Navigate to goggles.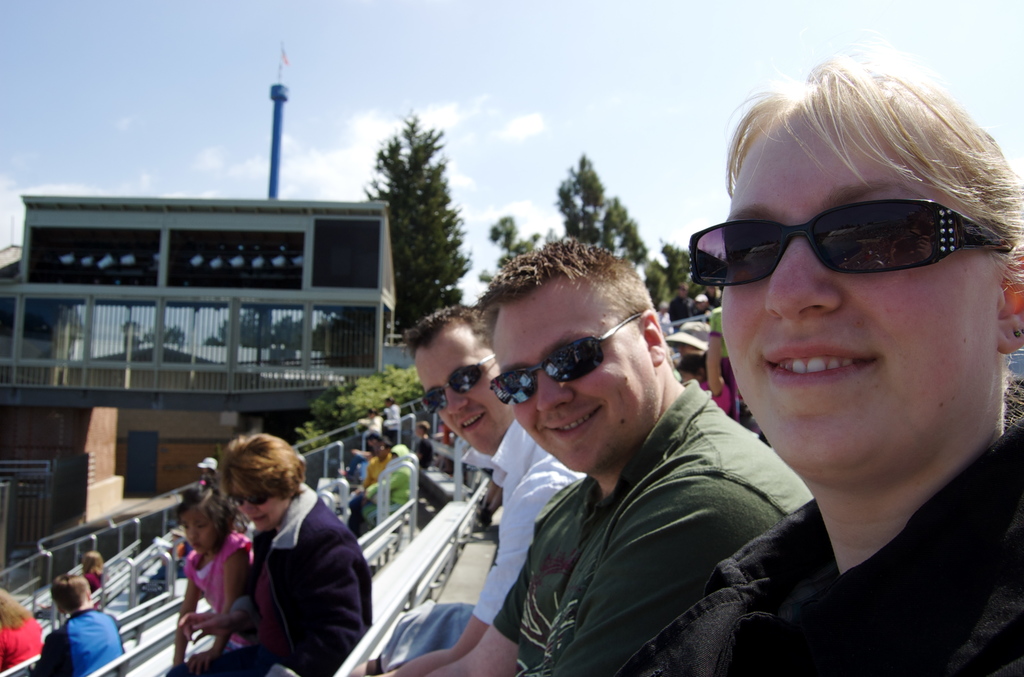
Navigation target: locate(684, 193, 1014, 290).
